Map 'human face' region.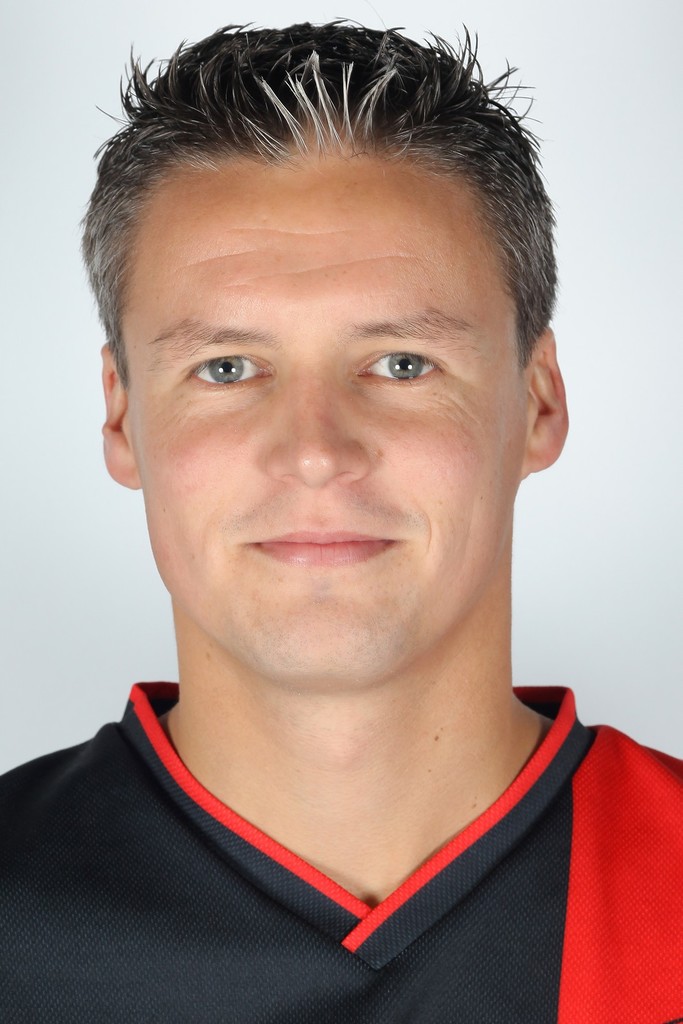
Mapped to 117/155/522/689.
